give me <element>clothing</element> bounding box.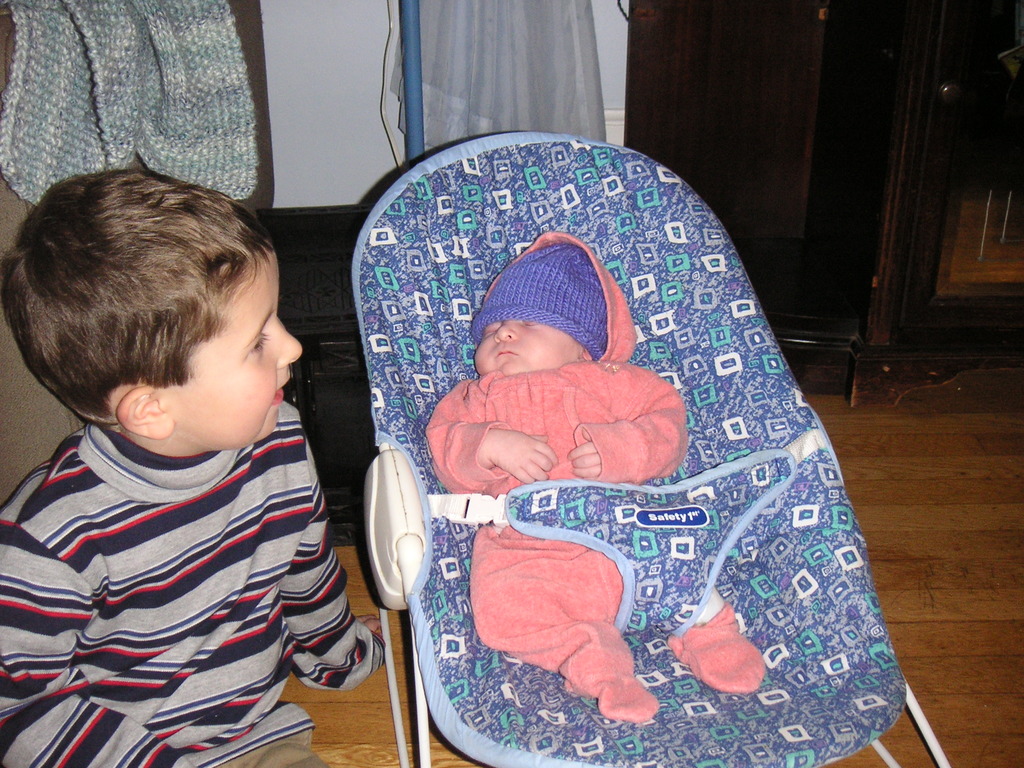
bbox=[419, 230, 767, 728].
